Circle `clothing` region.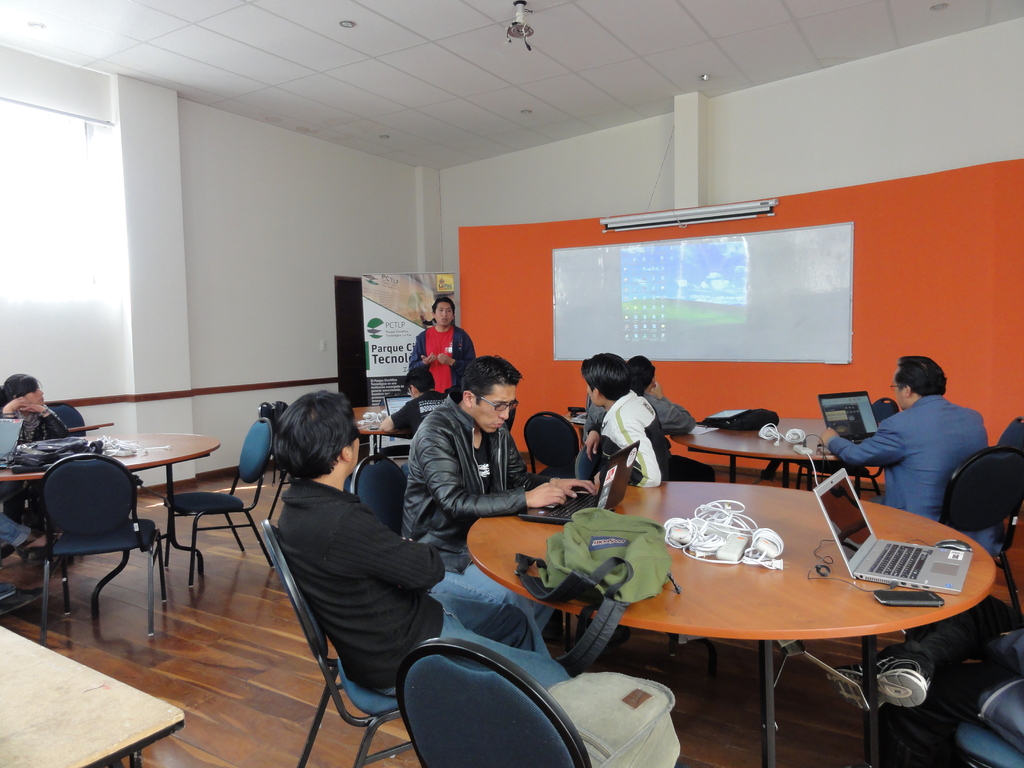
Region: box(389, 384, 572, 592).
